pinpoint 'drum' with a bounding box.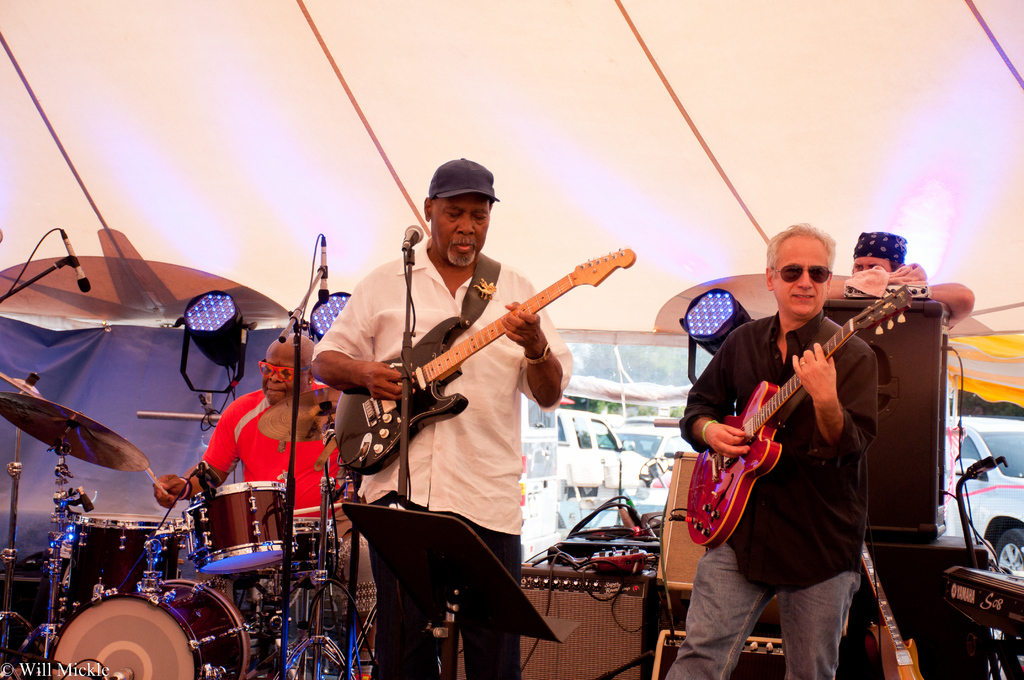
[left=183, top=481, right=296, bottom=574].
